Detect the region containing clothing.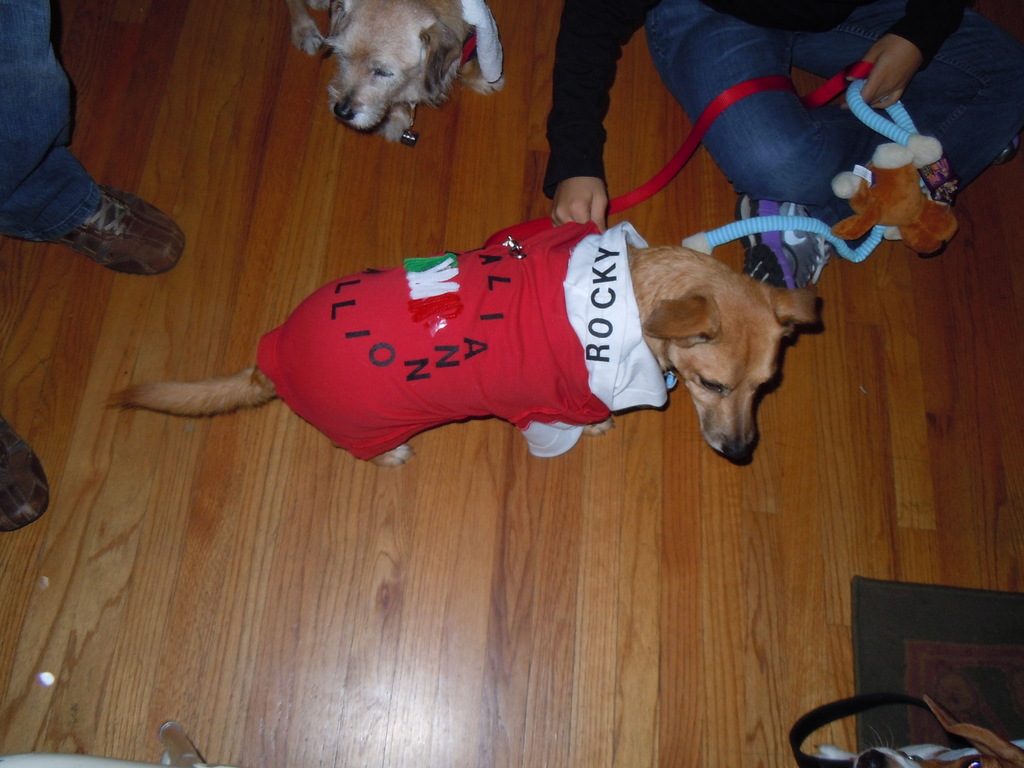
(541,0,1023,222).
